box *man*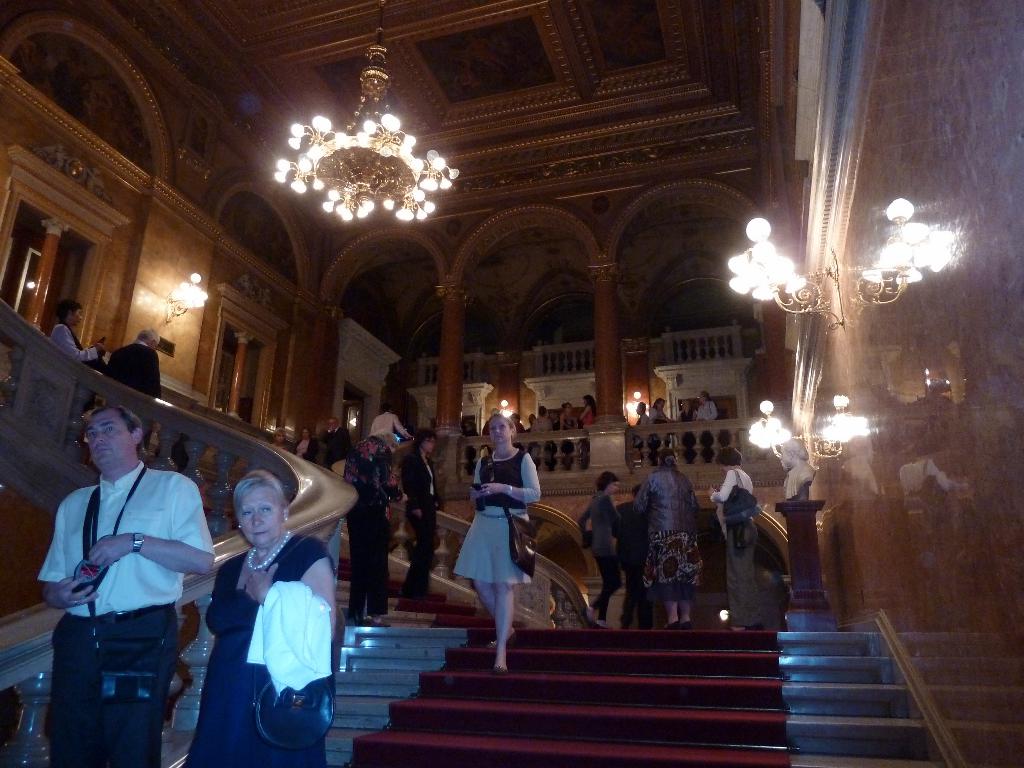
pyautogui.locateOnScreen(108, 324, 159, 398)
